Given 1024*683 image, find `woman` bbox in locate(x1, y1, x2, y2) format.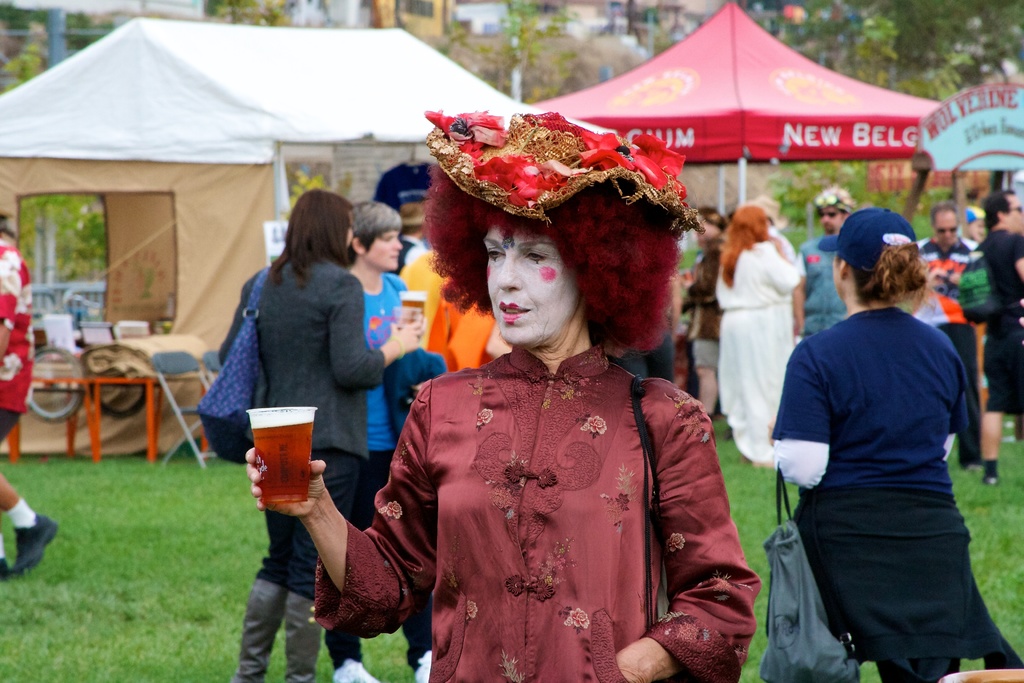
locate(772, 206, 1023, 682).
